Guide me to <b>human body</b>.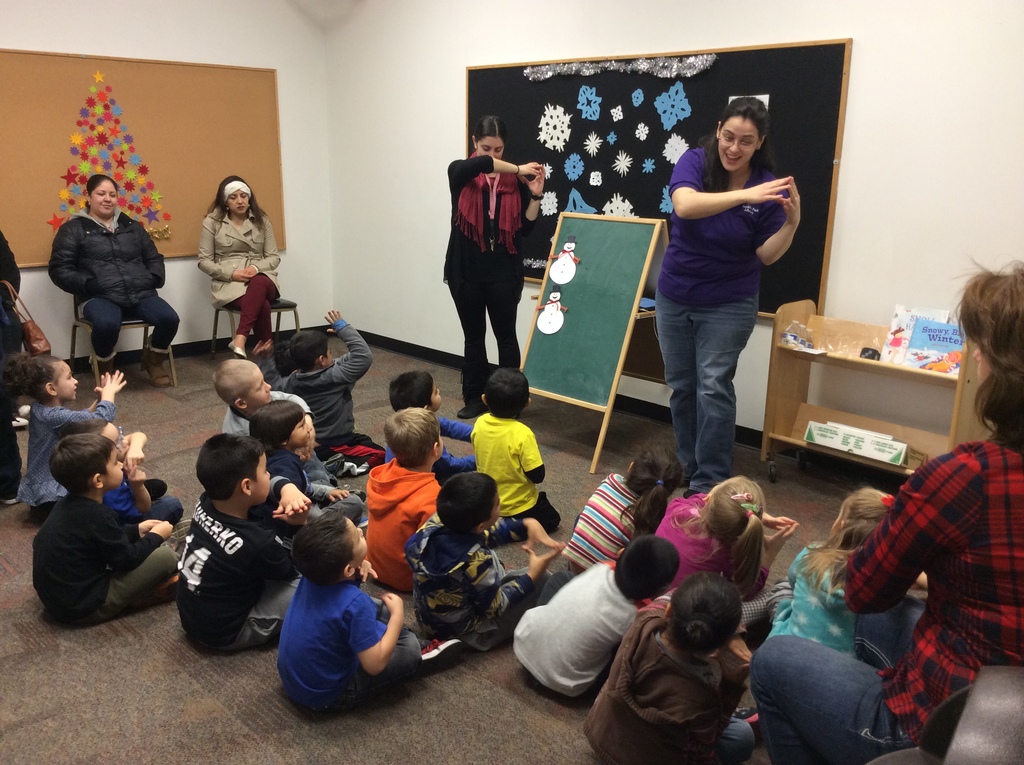
Guidance: x1=280 y1=311 x2=388 y2=479.
